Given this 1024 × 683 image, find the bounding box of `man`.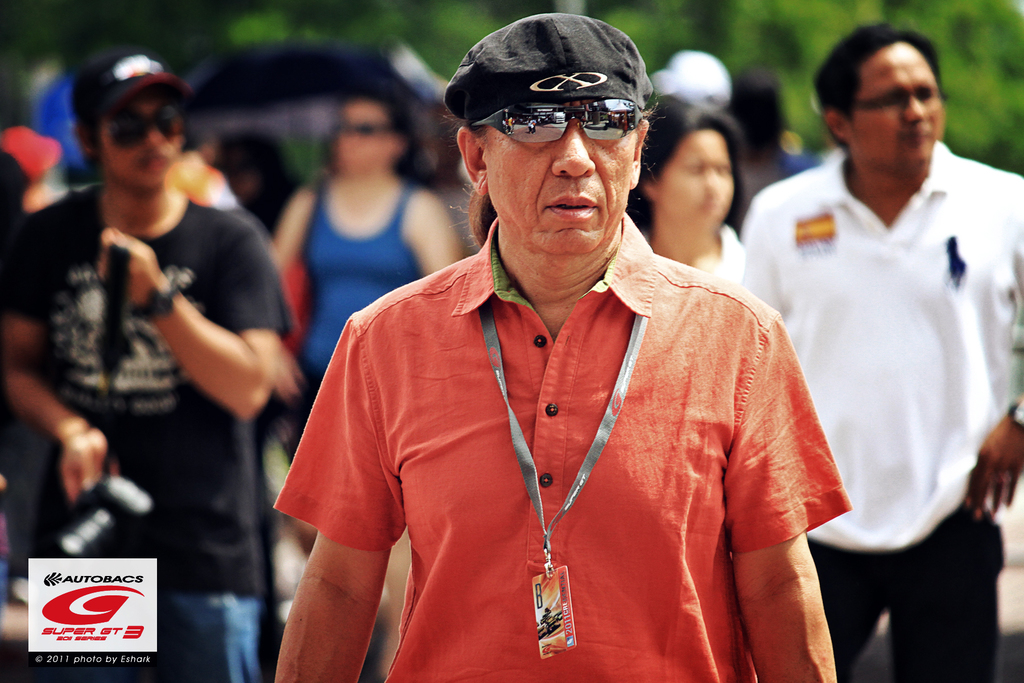
(749,19,1015,656).
